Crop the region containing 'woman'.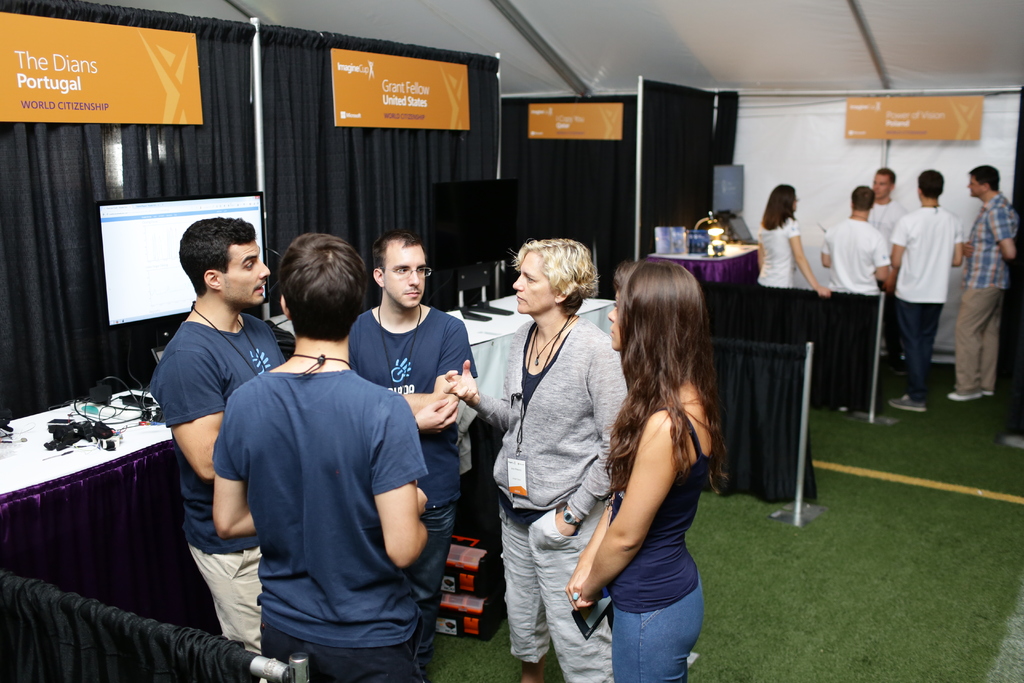
Crop region: <box>550,257,724,682</box>.
